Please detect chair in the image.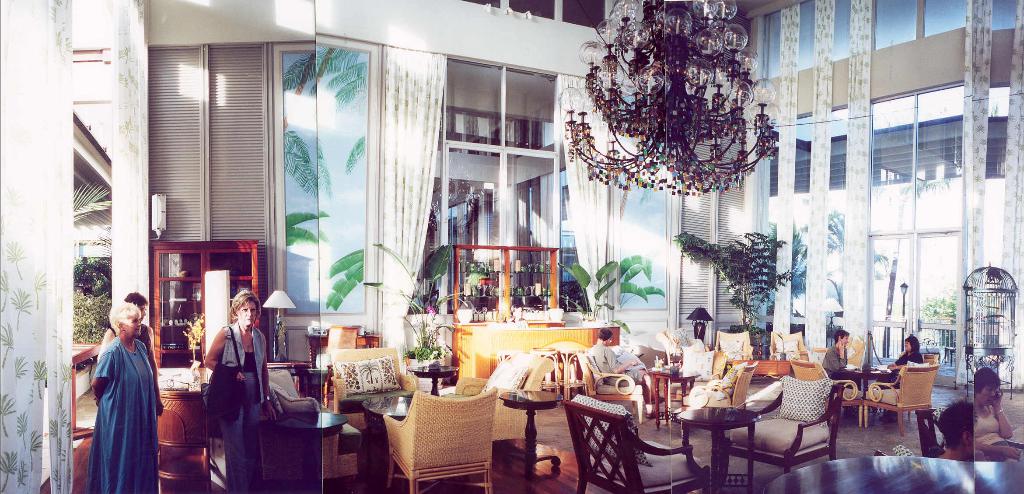
<box>783,329,809,360</box>.
